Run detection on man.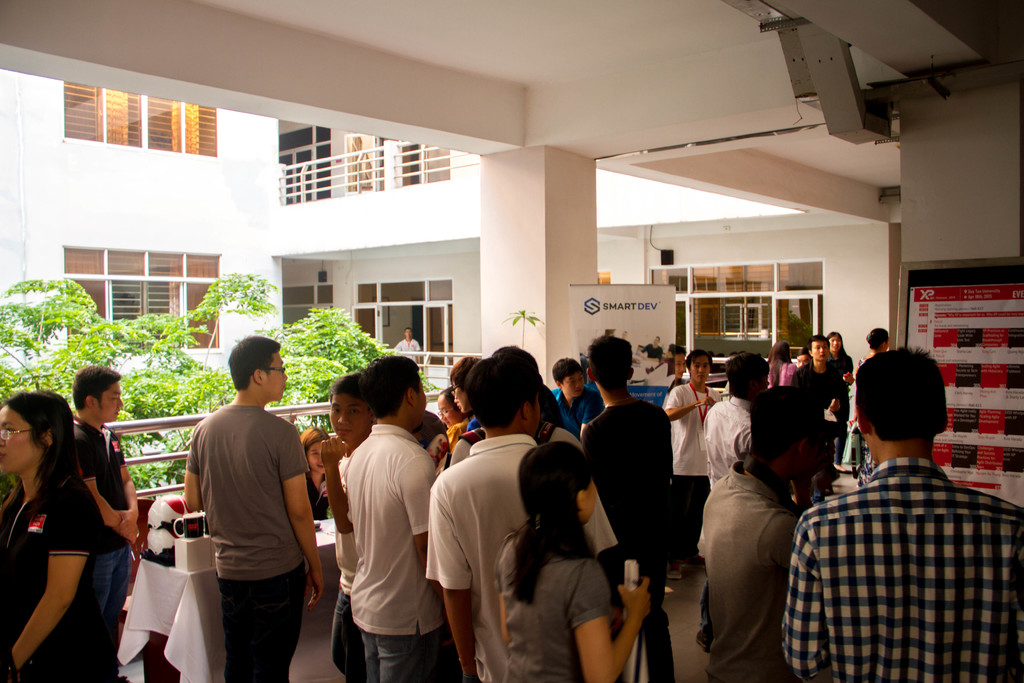
Result: <box>426,353,616,682</box>.
